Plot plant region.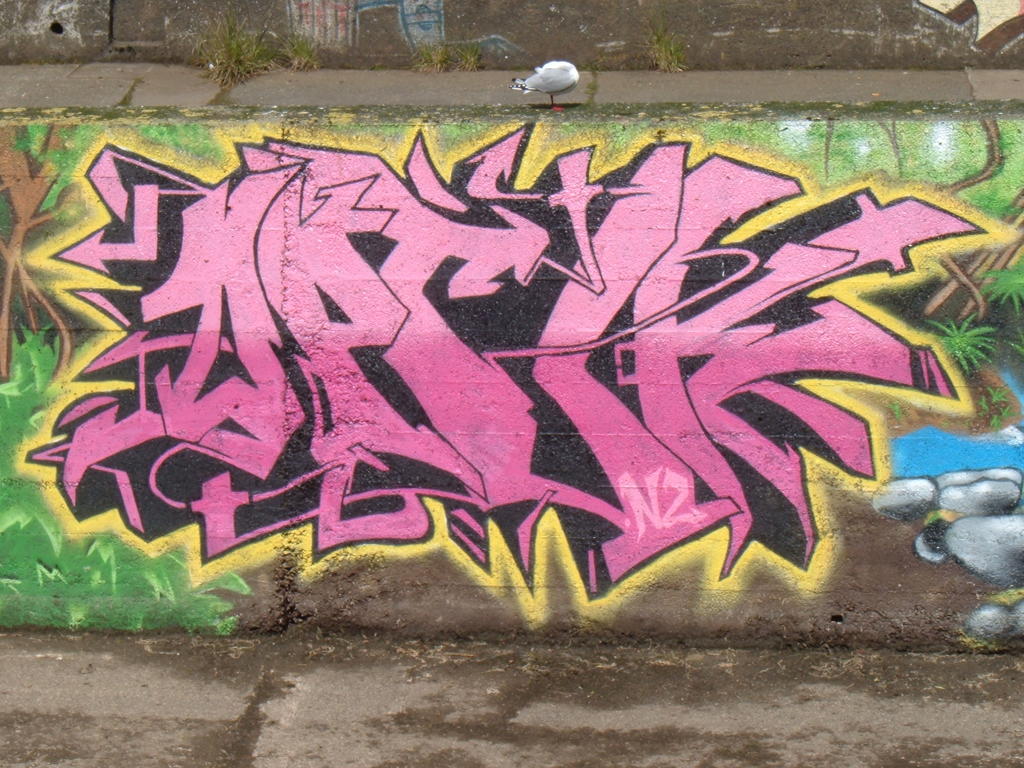
Plotted at l=888, t=399, r=906, b=419.
